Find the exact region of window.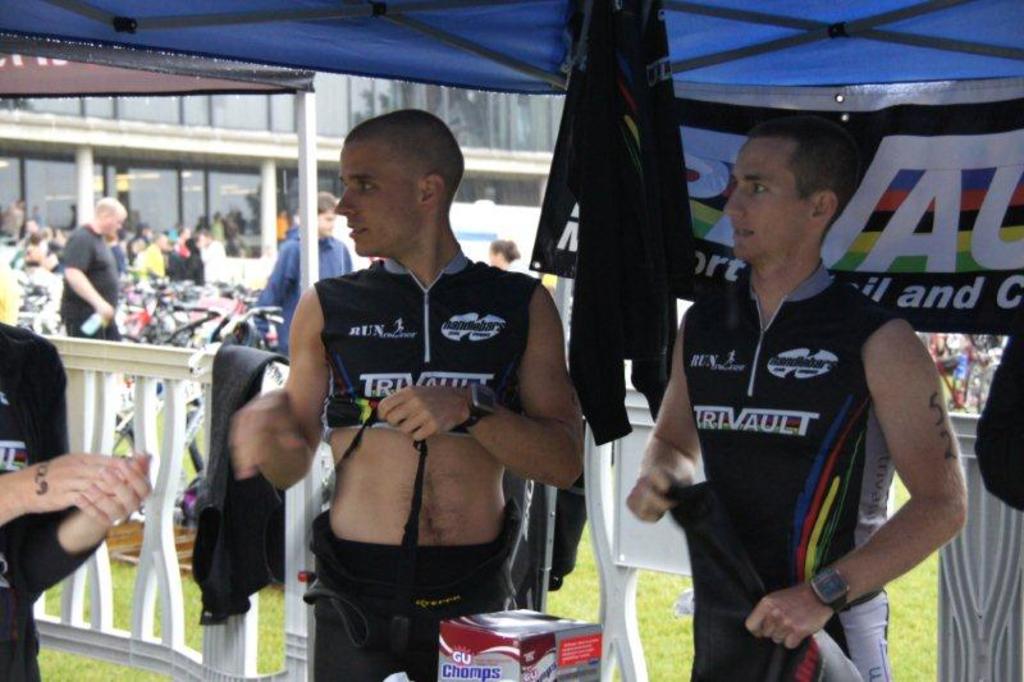
Exact region: bbox(315, 65, 557, 150).
